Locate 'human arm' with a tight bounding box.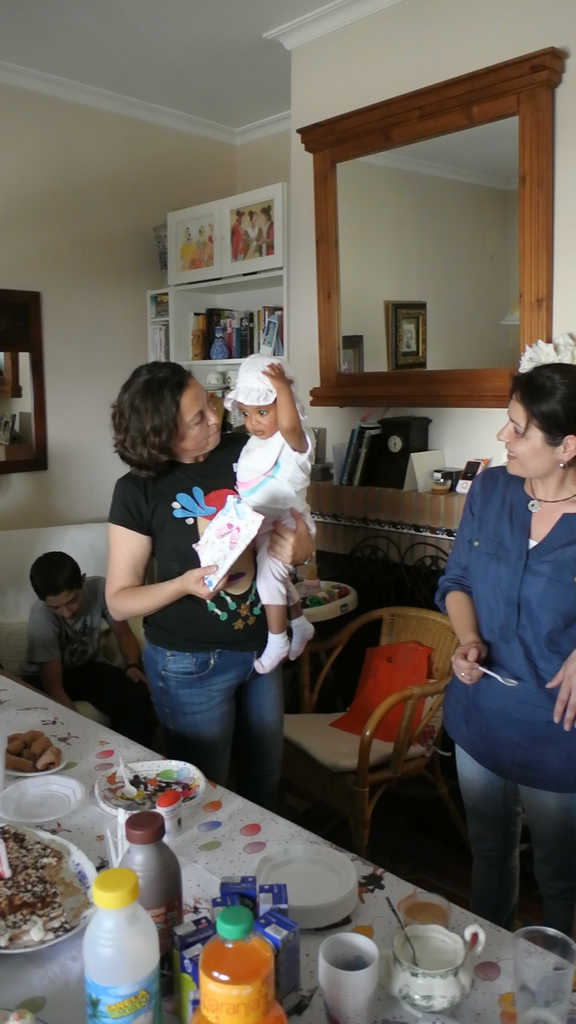
28/604/64/709.
